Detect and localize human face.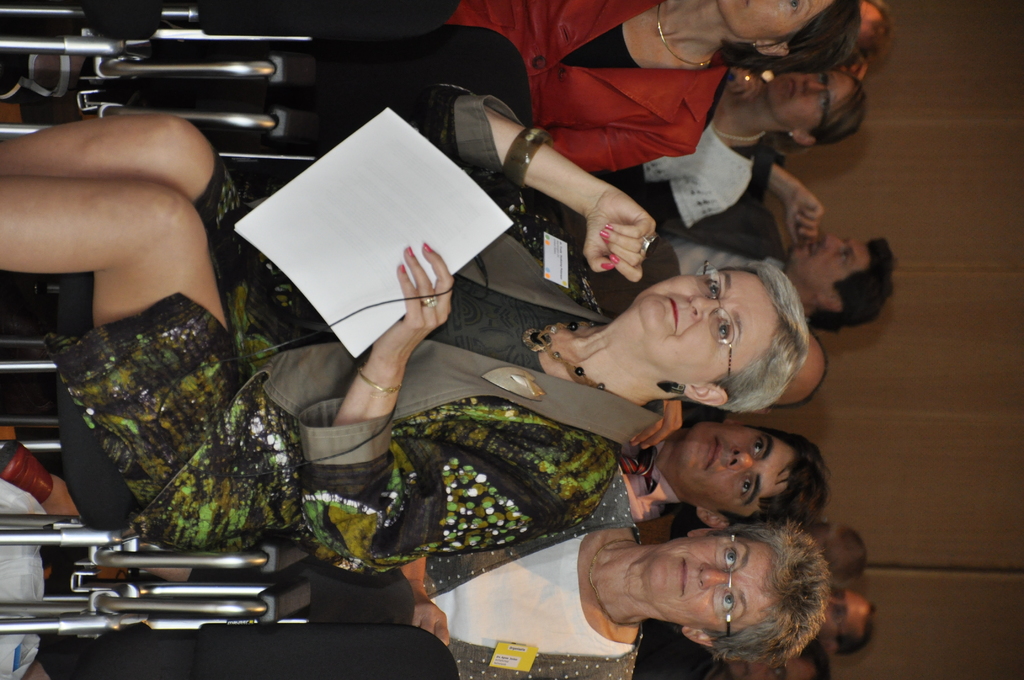
Localized at crop(723, 650, 815, 679).
